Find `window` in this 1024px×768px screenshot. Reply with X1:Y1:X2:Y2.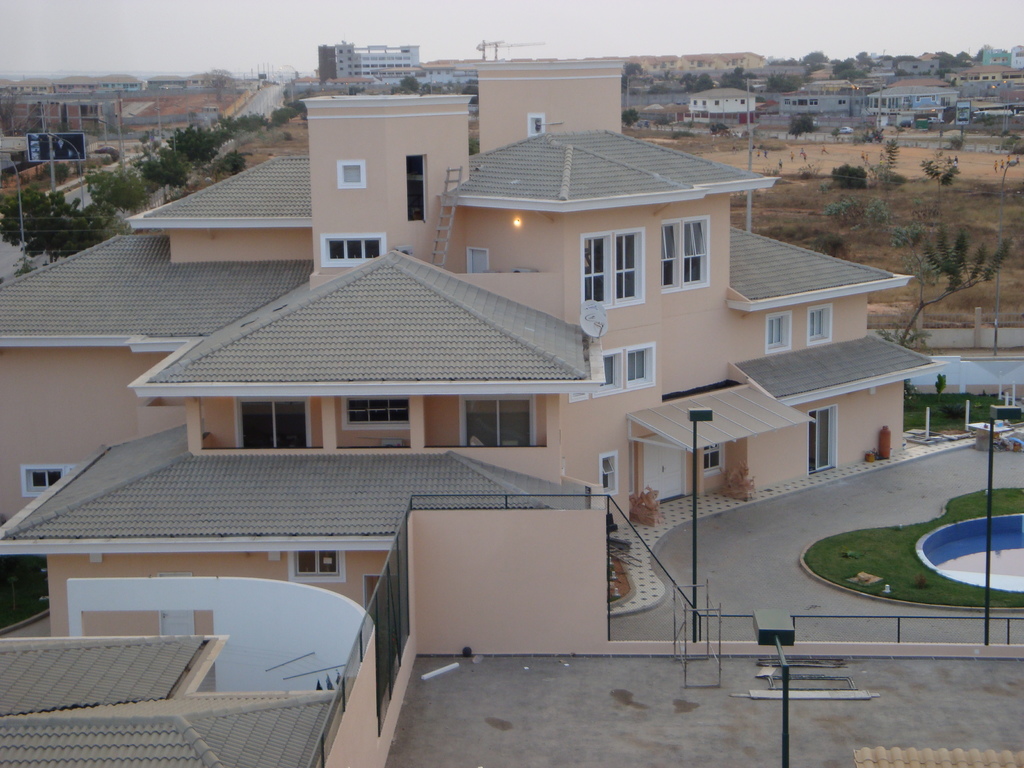
232:397:311:447.
